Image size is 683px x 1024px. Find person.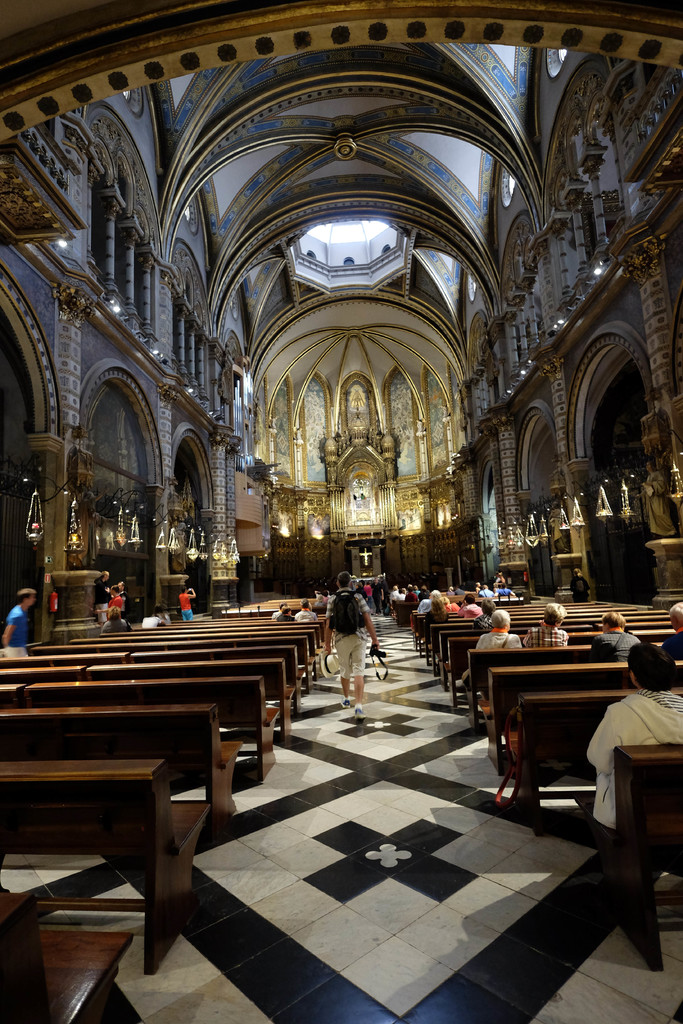
<region>479, 604, 523, 648</region>.
